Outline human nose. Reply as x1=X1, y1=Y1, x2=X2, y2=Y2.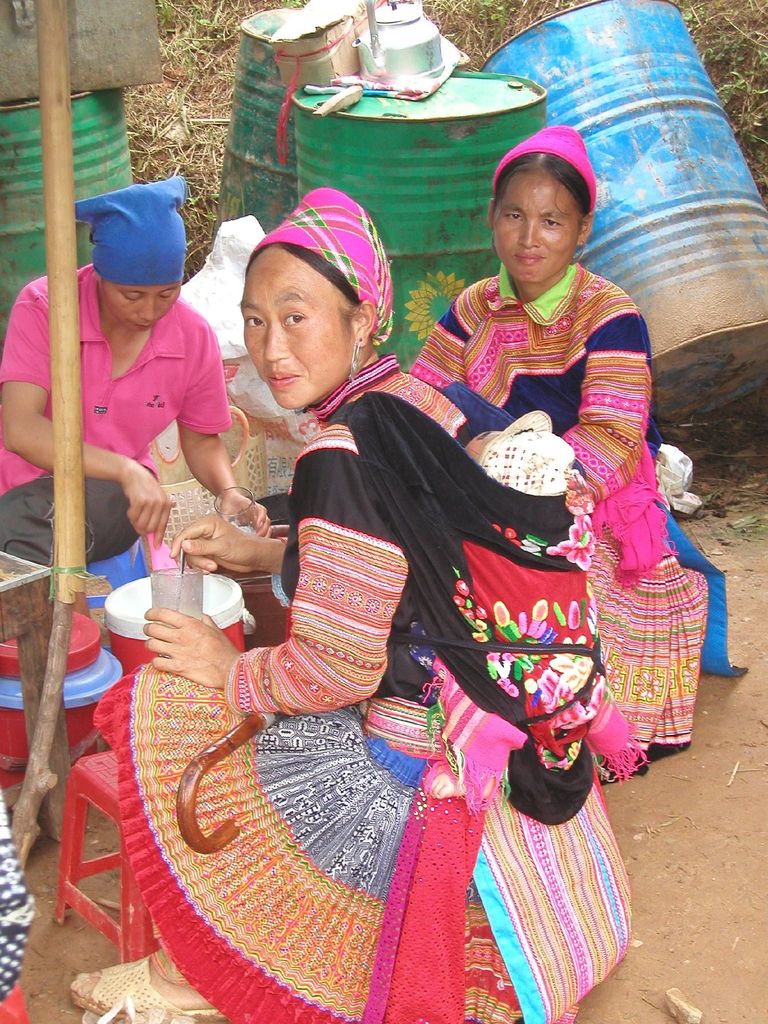
x1=518, y1=218, x2=541, y2=248.
